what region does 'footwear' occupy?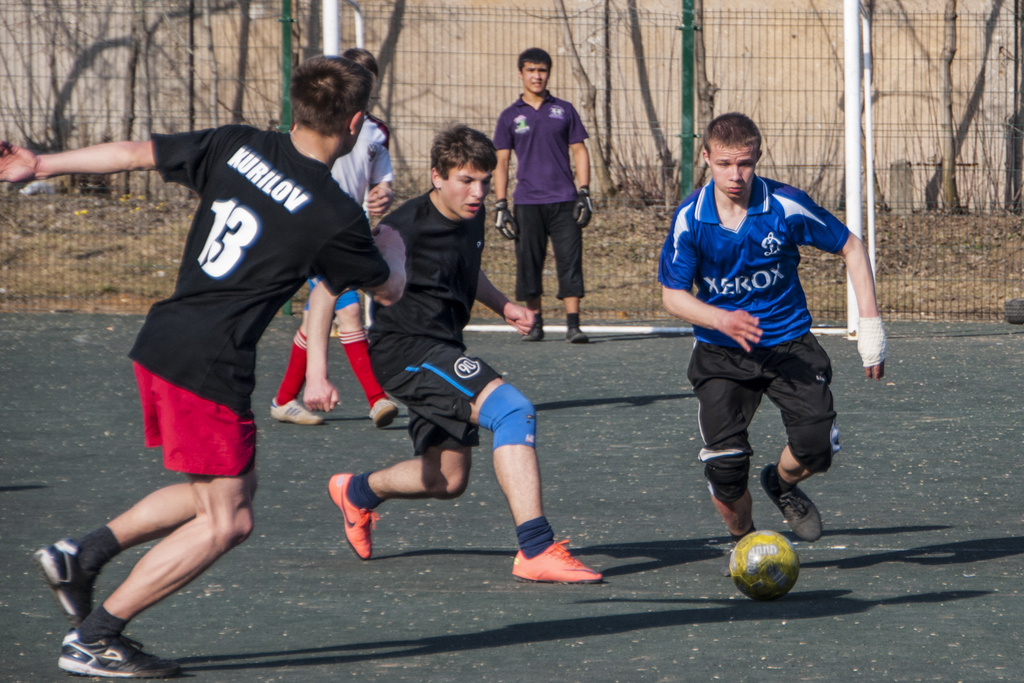
pyautogui.locateOnScreen(367, 396, 402, 430).
